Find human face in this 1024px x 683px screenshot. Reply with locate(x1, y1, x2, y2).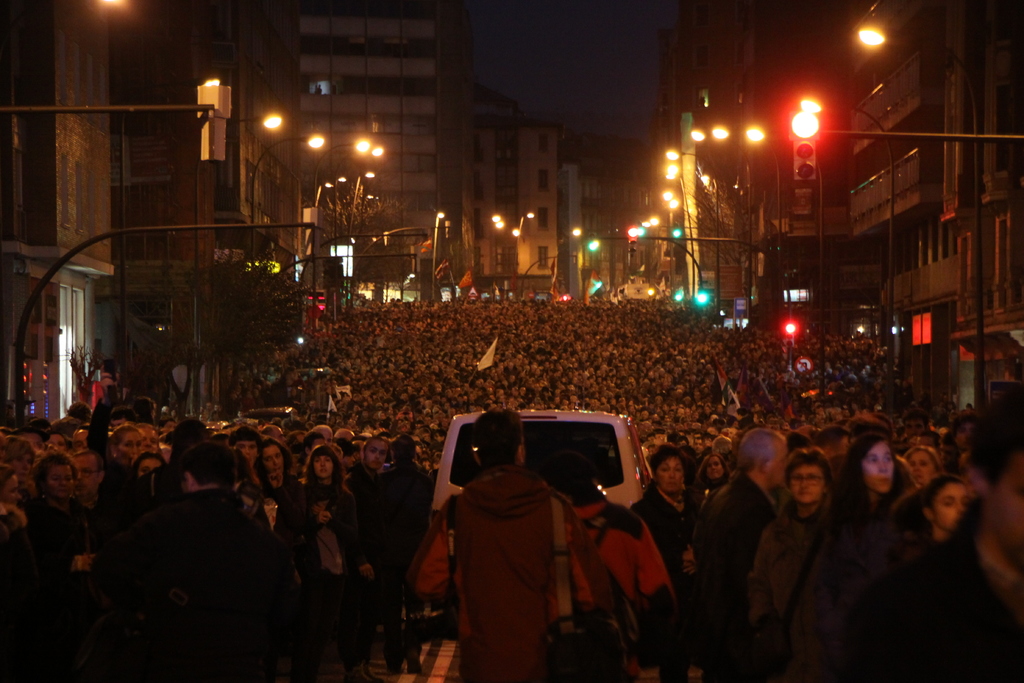
locate(50, 458, 76, 497).
